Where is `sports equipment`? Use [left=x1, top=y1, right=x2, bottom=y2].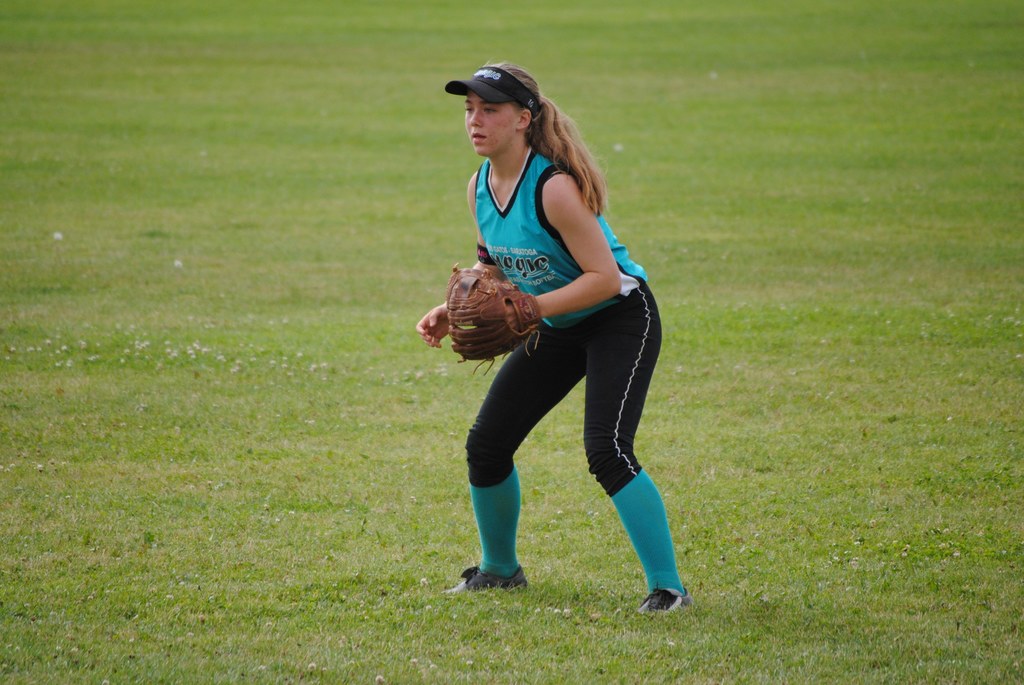
[left=444, top=261, right=544, bottom=376].
